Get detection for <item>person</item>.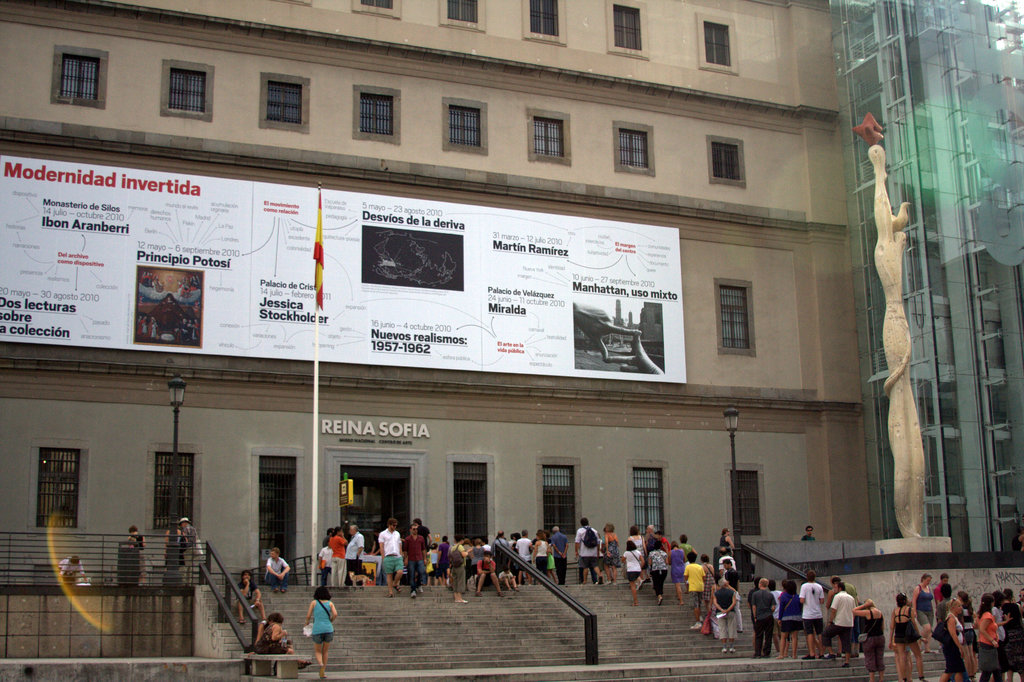
Detection: <region>232, 570, 264, 625</region>.
